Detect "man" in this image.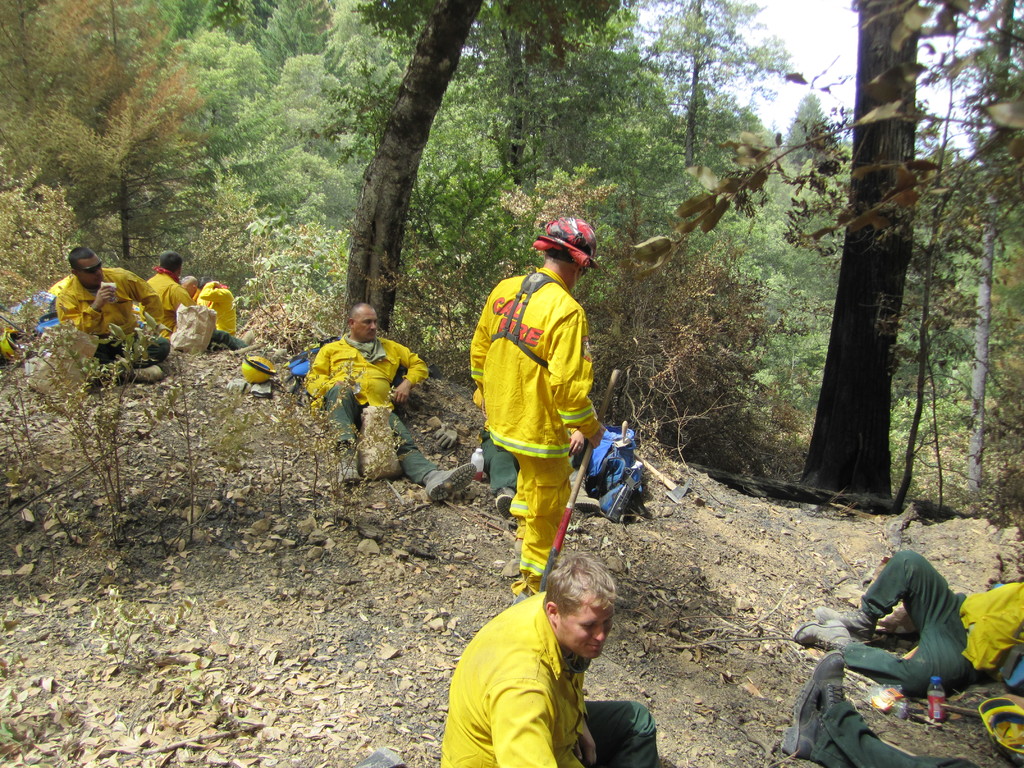
Detection: x1=415 y1=563 x2=694 y2=767.
